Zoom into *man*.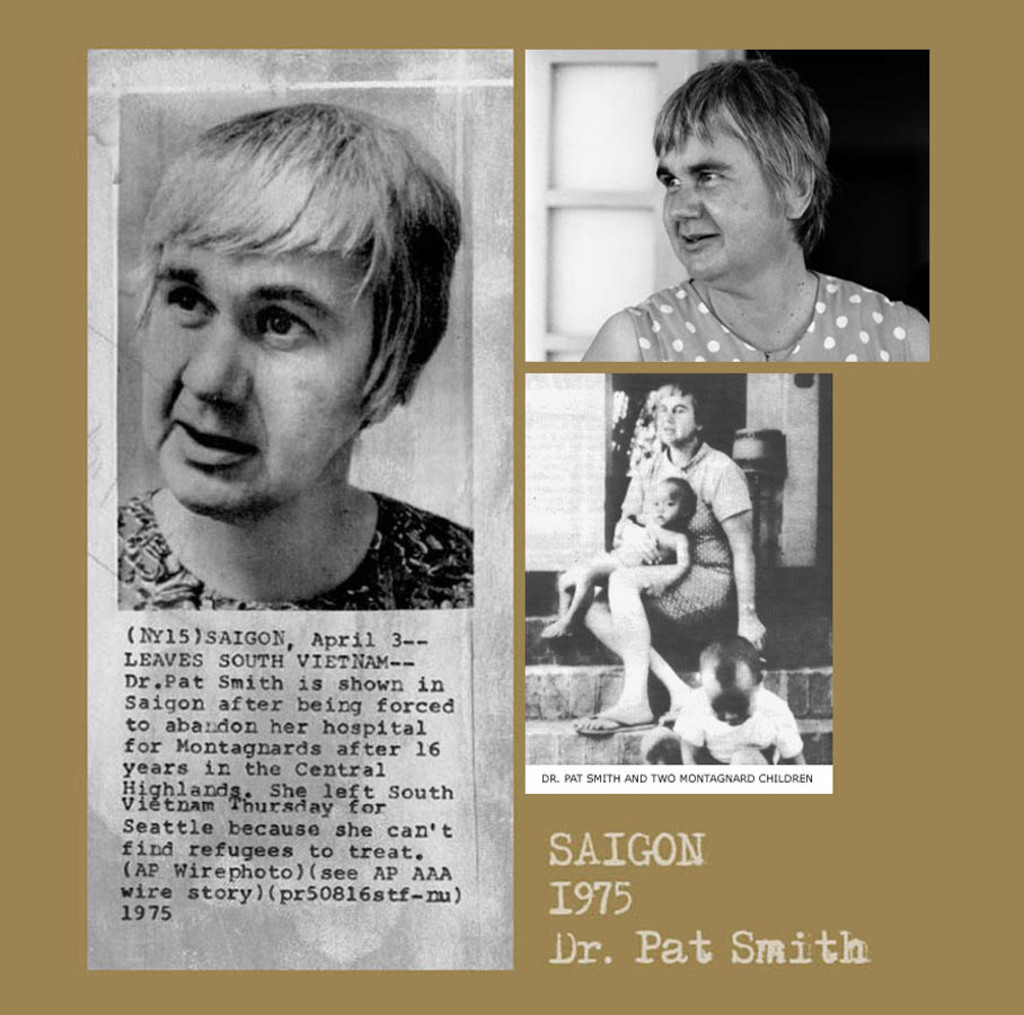
Zoom target: 113, 99, 471, 619.
